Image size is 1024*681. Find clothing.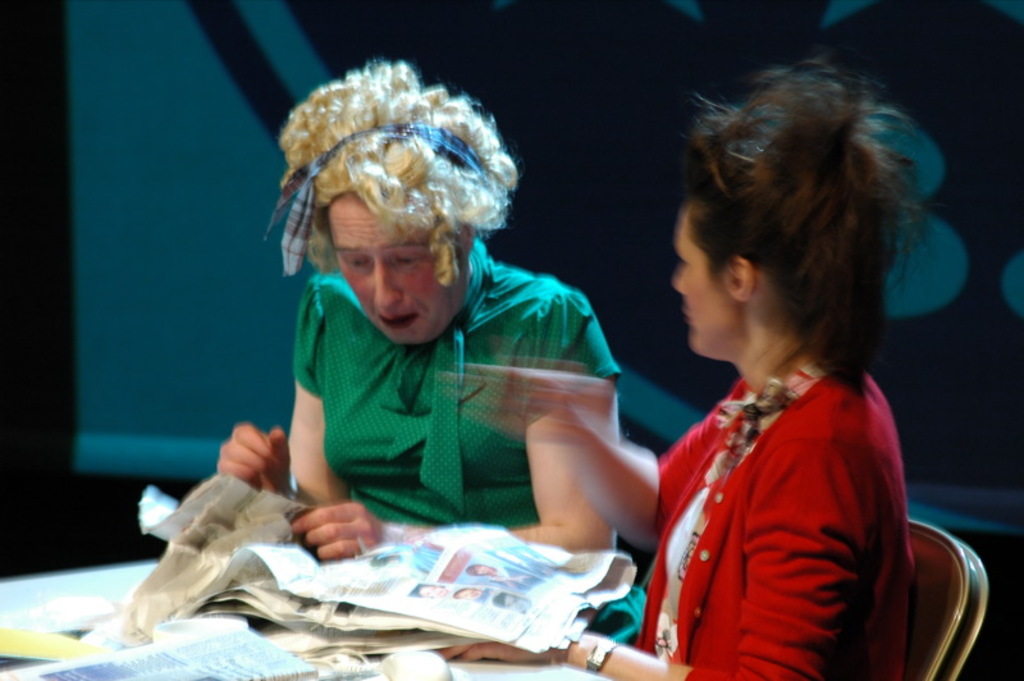
x1=637 y1=294 x2=954 y2=678.
